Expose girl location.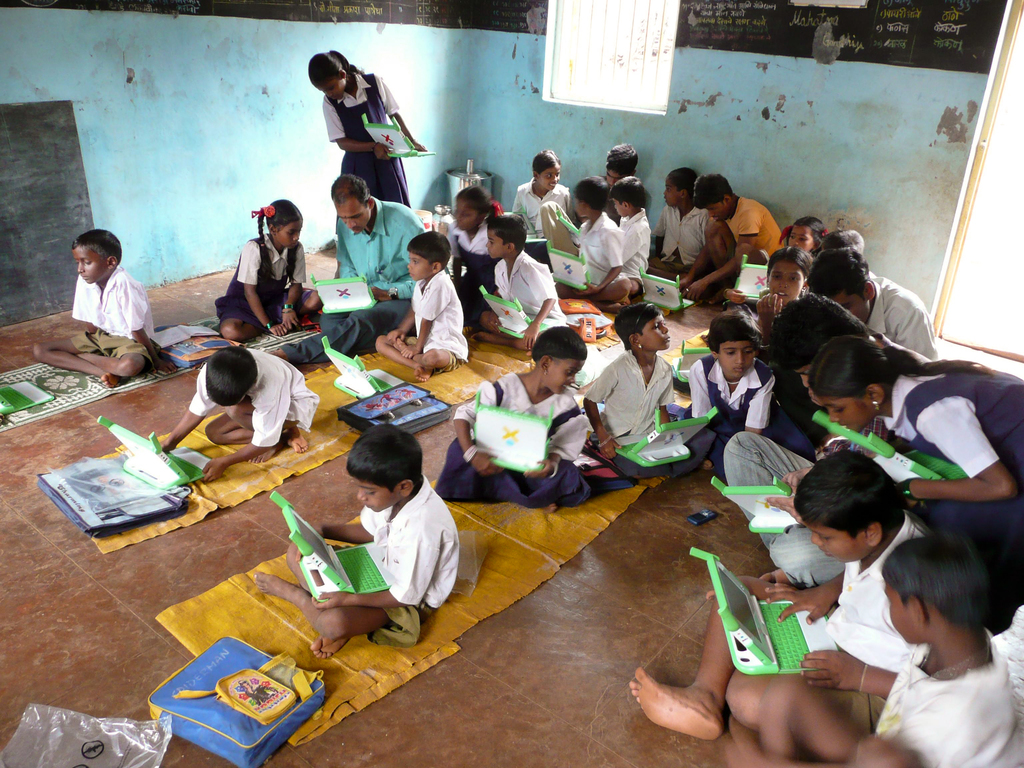
Exposed at x1=511, y1=145, x2=571, y2=262.
